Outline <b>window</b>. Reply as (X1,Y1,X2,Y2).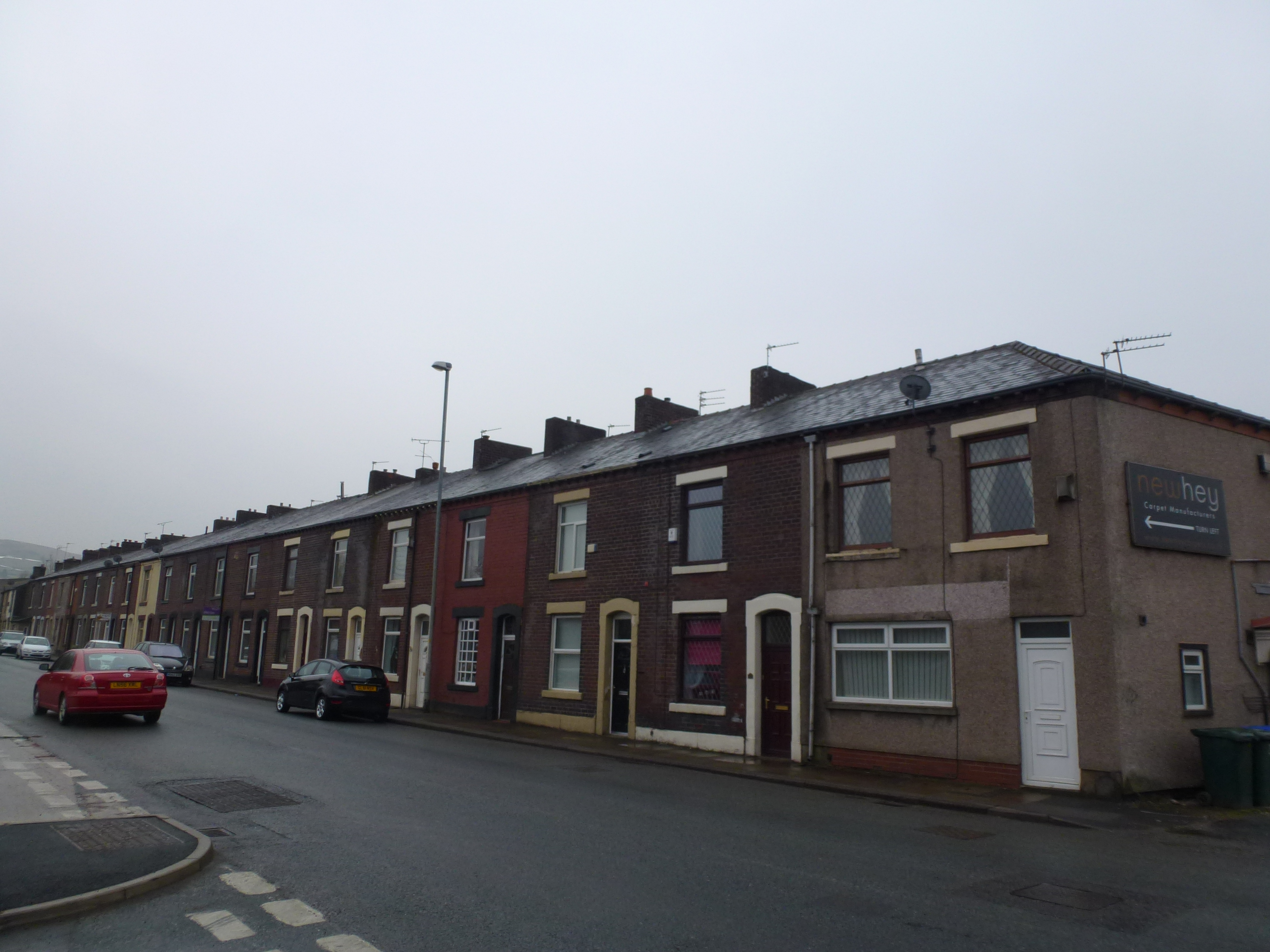
(101,177,108,194).
